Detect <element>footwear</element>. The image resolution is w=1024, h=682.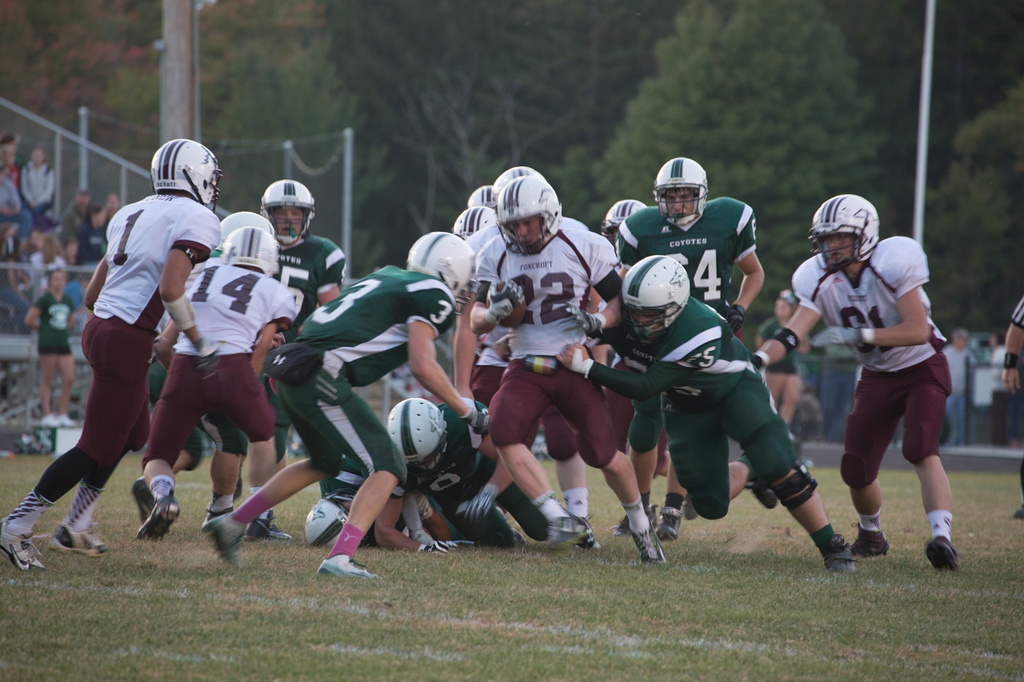
detection(737, 452, 781, 509).
